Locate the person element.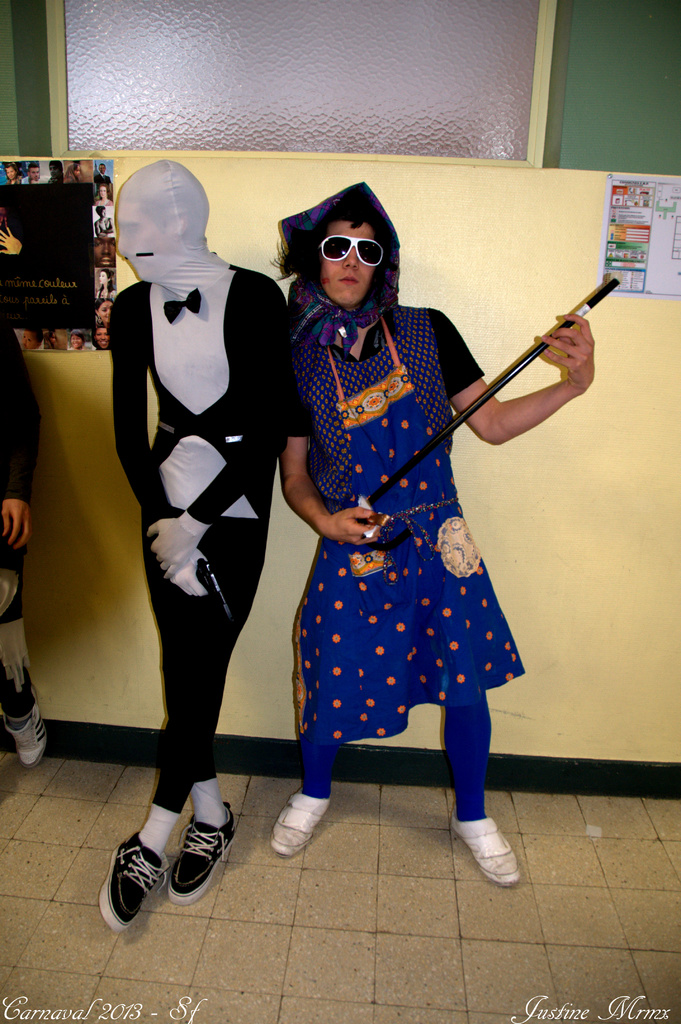
Element bbox: bbox=[21, 330, 39, 350].
